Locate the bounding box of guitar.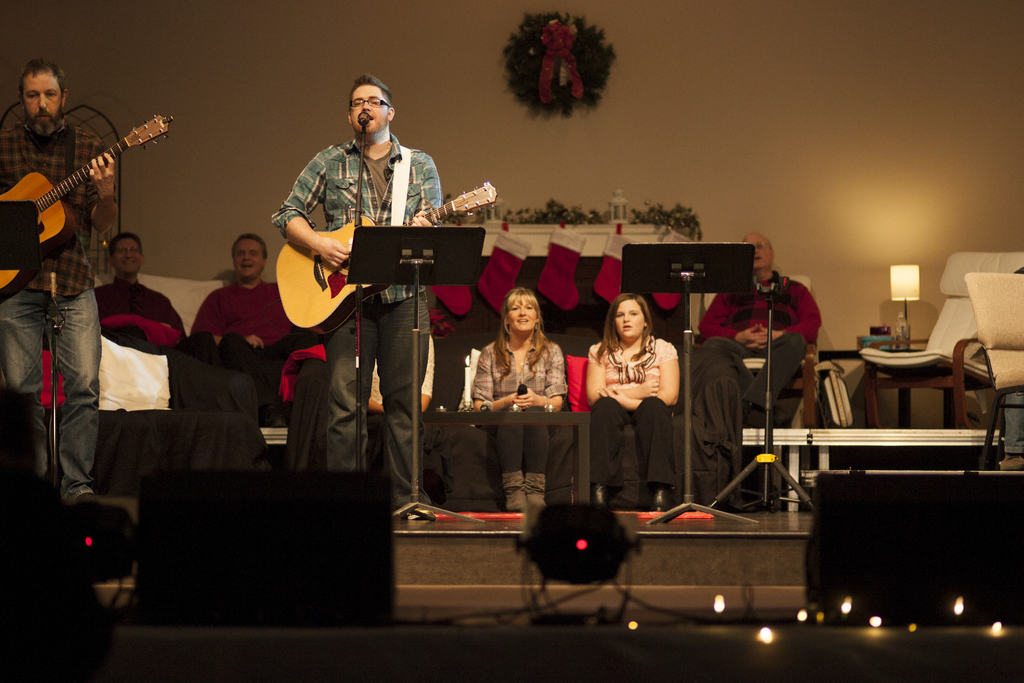
Bounding box: [left=254, top=173, right=465, bottom=315].
